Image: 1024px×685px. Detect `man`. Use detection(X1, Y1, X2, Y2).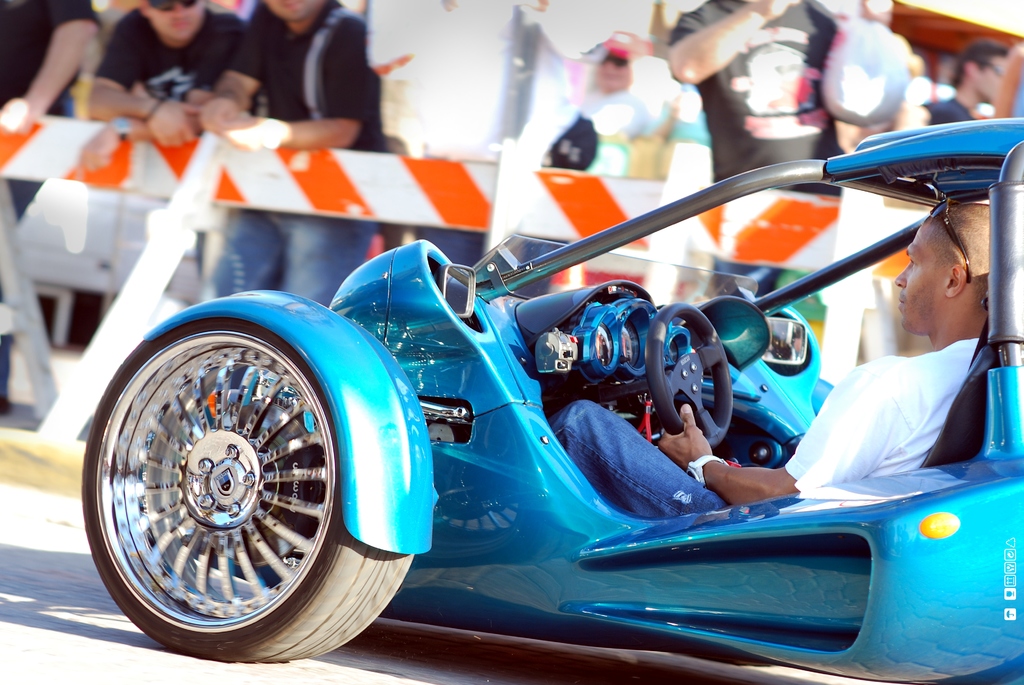
detection(545, 197, 995, 517).
